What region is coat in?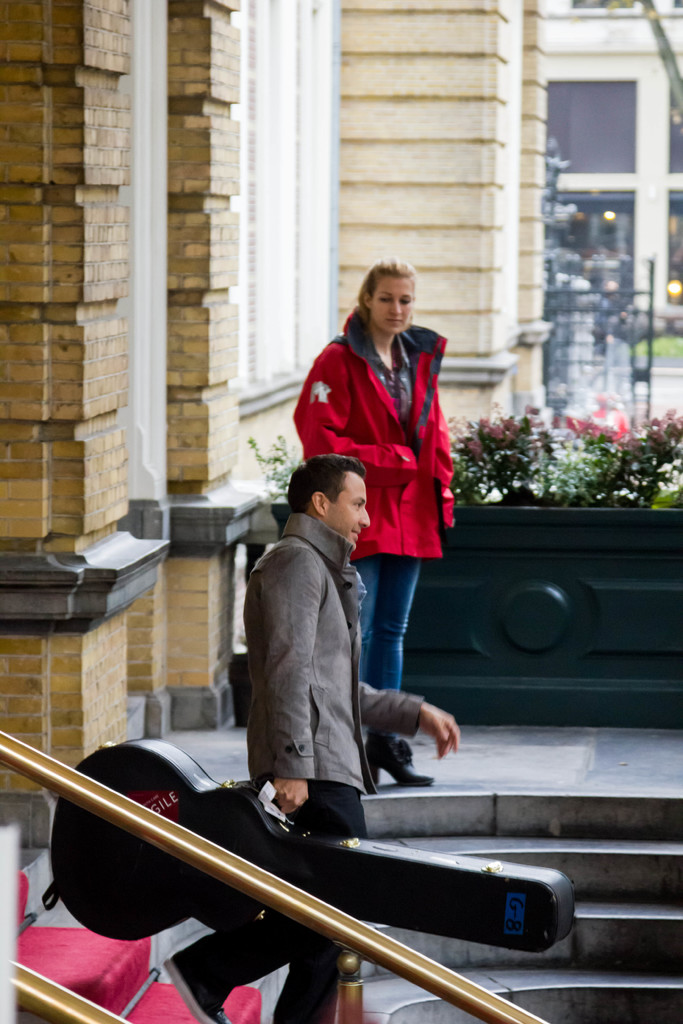
317, 287, 452, 557.
